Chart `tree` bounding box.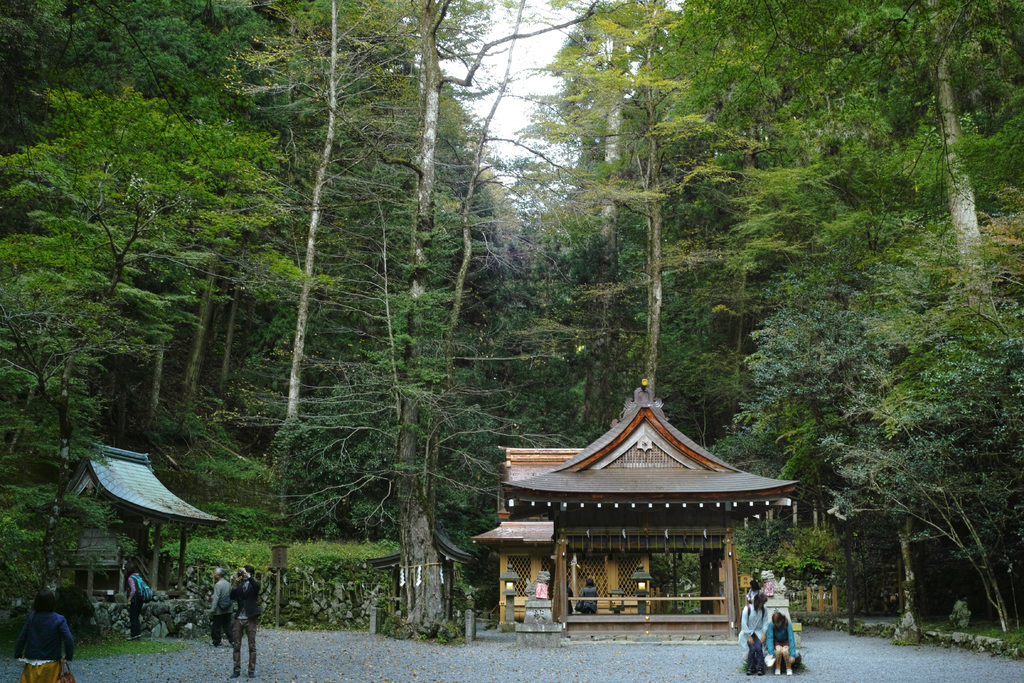
Charted: {"x1": 516, "y1": 1, "x2": 667, "y2": 441}.
